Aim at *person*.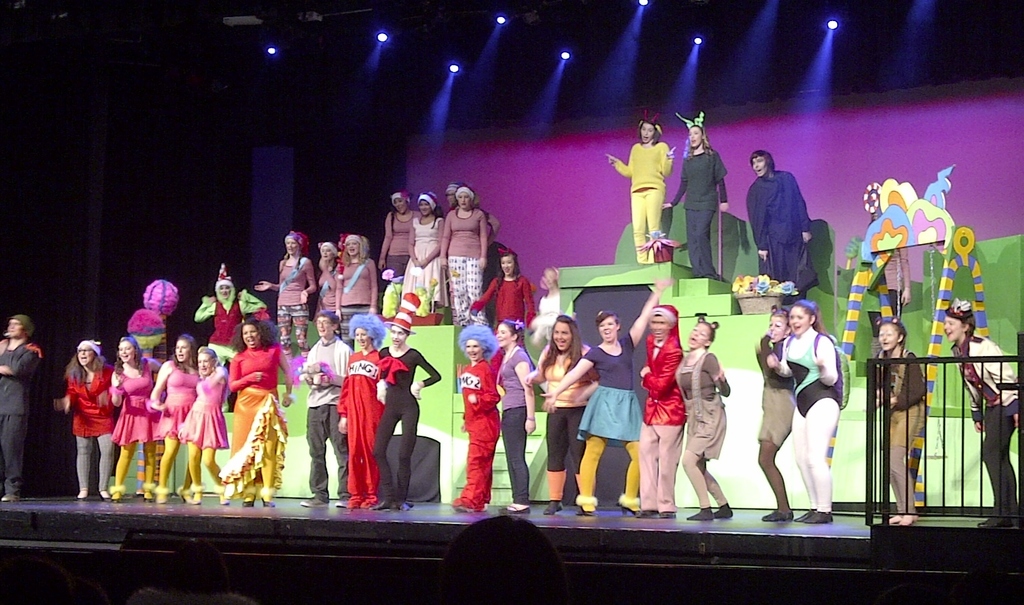
Aimed at detection(438, 183, 497, 321).
